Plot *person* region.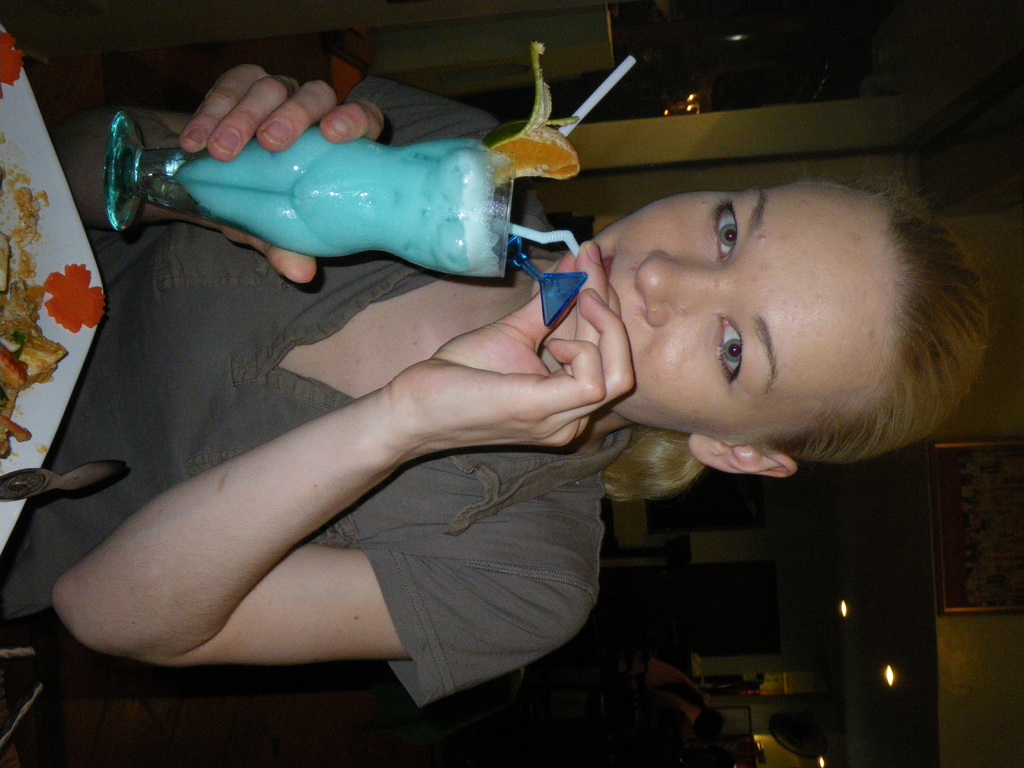
Plotted at box=[129, 67, 940, 721].
